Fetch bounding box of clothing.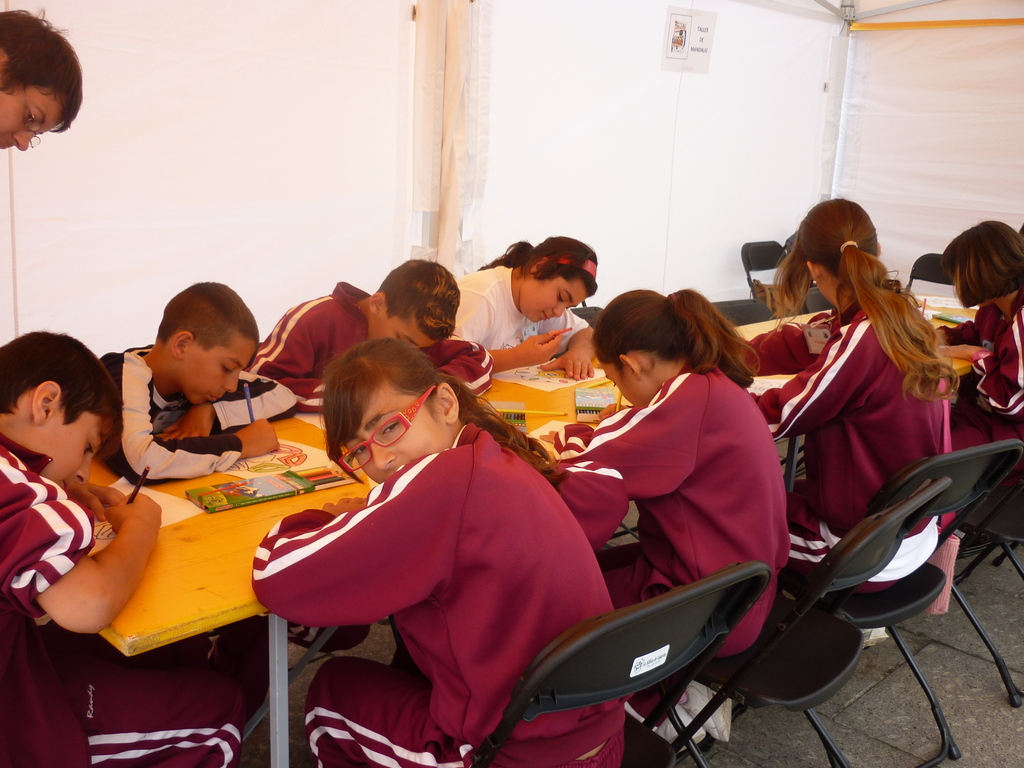
Bbox: Rect(95, 341, 303, 501).
